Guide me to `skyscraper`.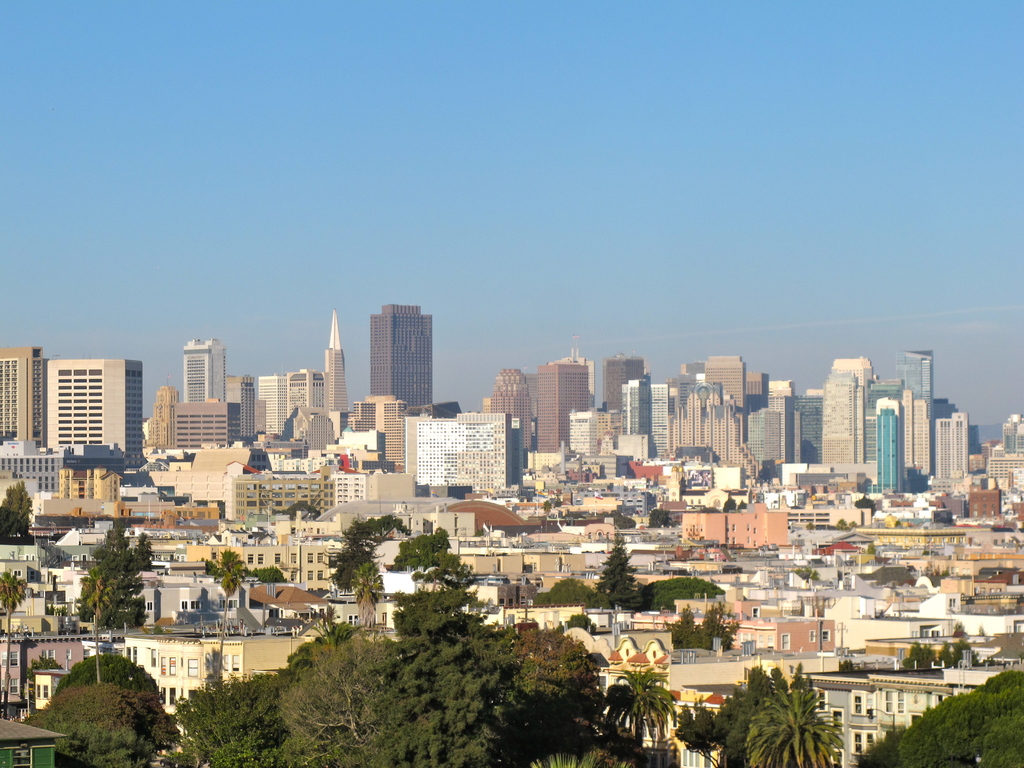
Guidance: [0, 342, 49, 454].
